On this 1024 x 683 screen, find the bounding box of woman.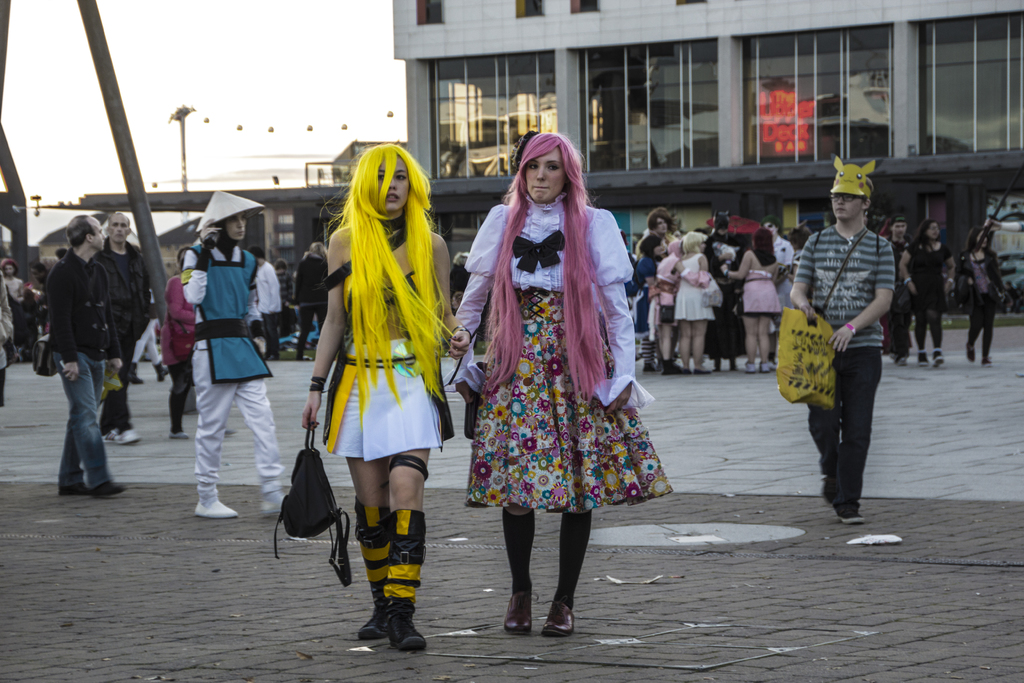
Bounding box: [960,226,1004,365].
